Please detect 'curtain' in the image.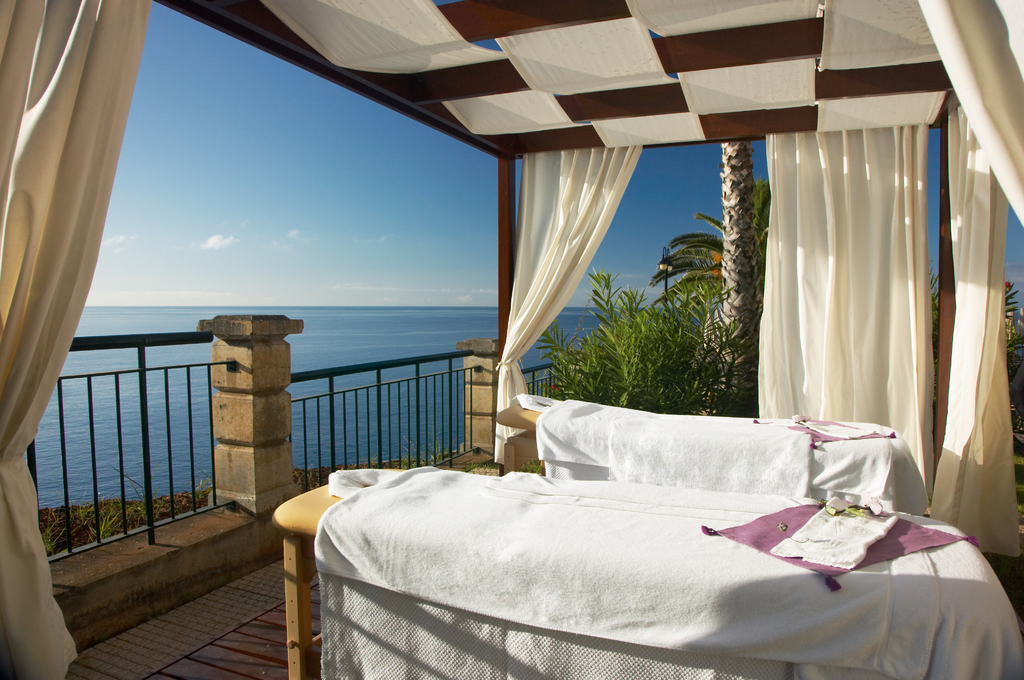
Rect(0, 0, 150, 679).
